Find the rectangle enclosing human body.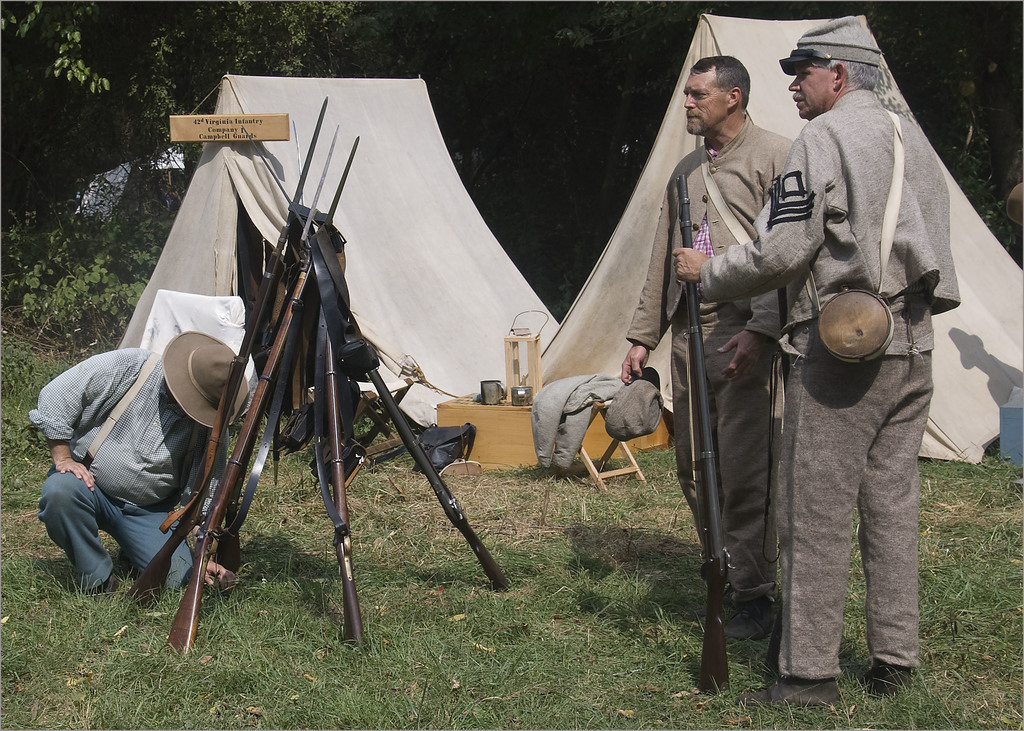
Rect(671, 35, 955, 721).
